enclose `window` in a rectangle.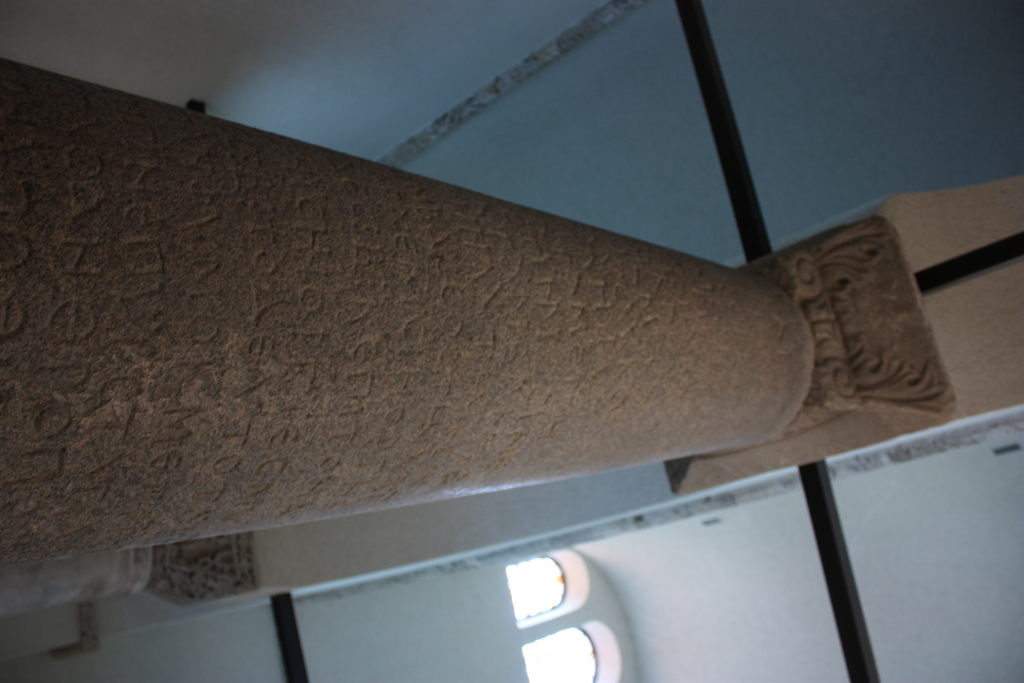
l=507, t=553, r=566, b=621.
